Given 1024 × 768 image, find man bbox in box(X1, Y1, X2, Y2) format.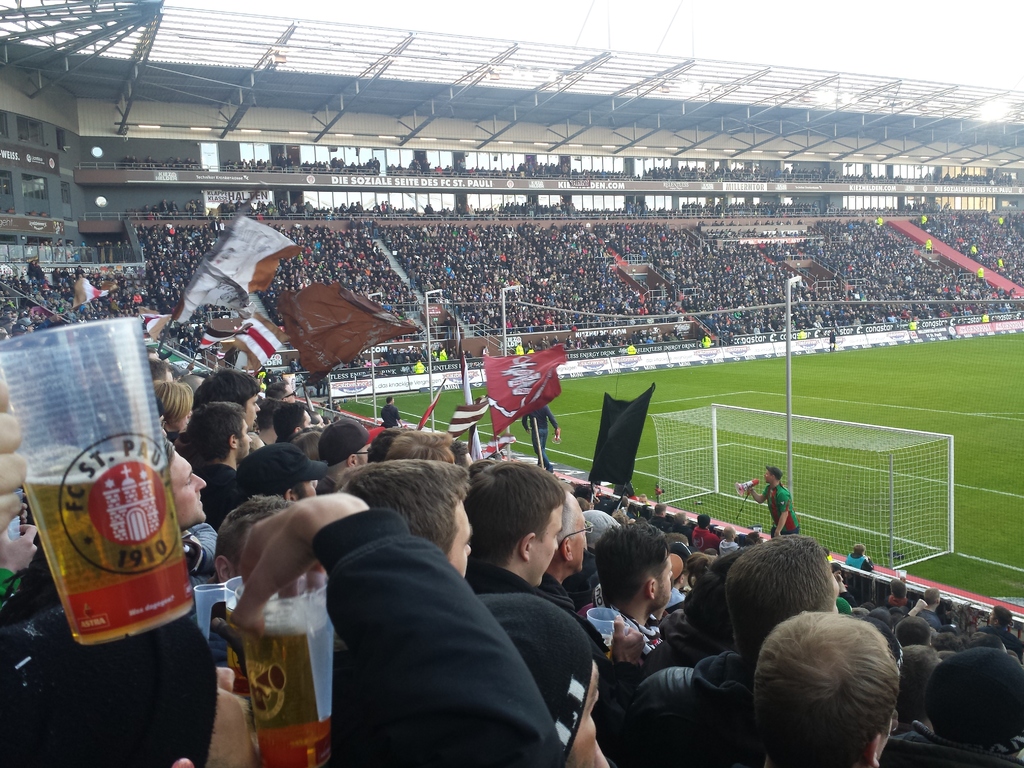
box(470, 467, 572, 614).
